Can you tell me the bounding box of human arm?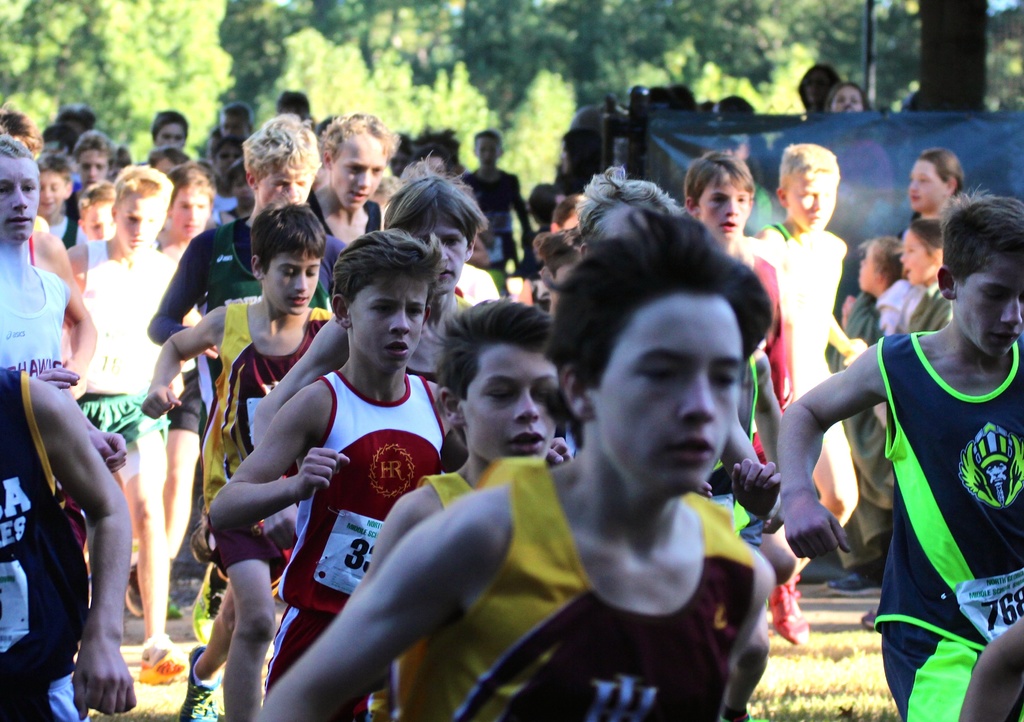
(x1=509, y1=172, x2=531, y2=243).
